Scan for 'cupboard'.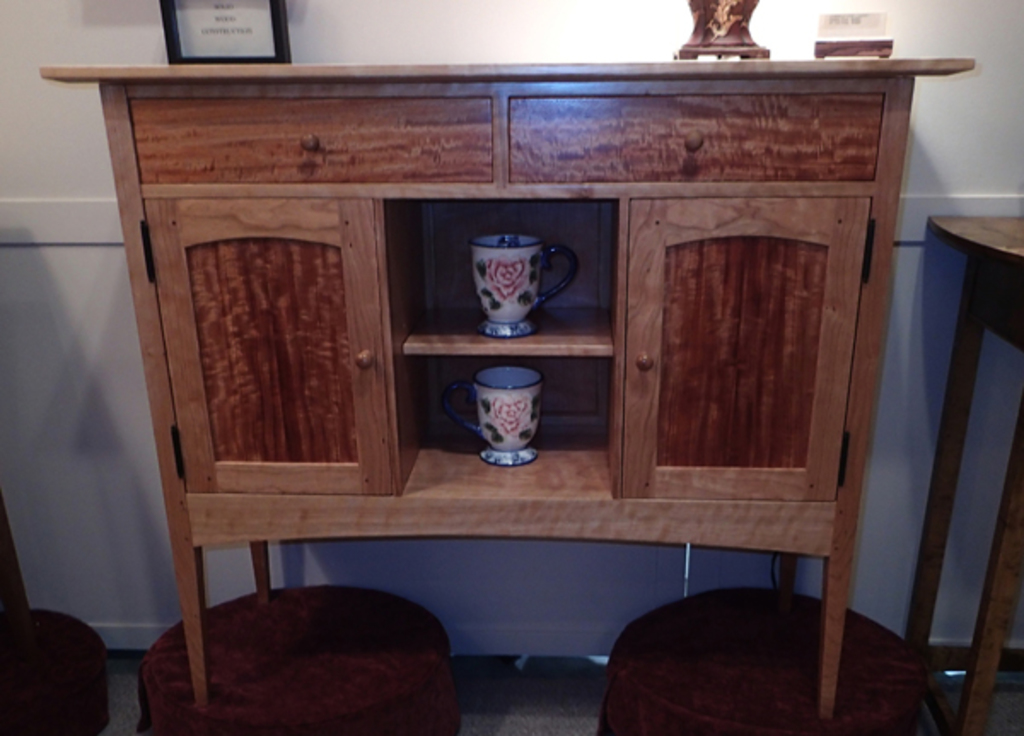
Scan result: bbox=(87, 53, 920, 710).
